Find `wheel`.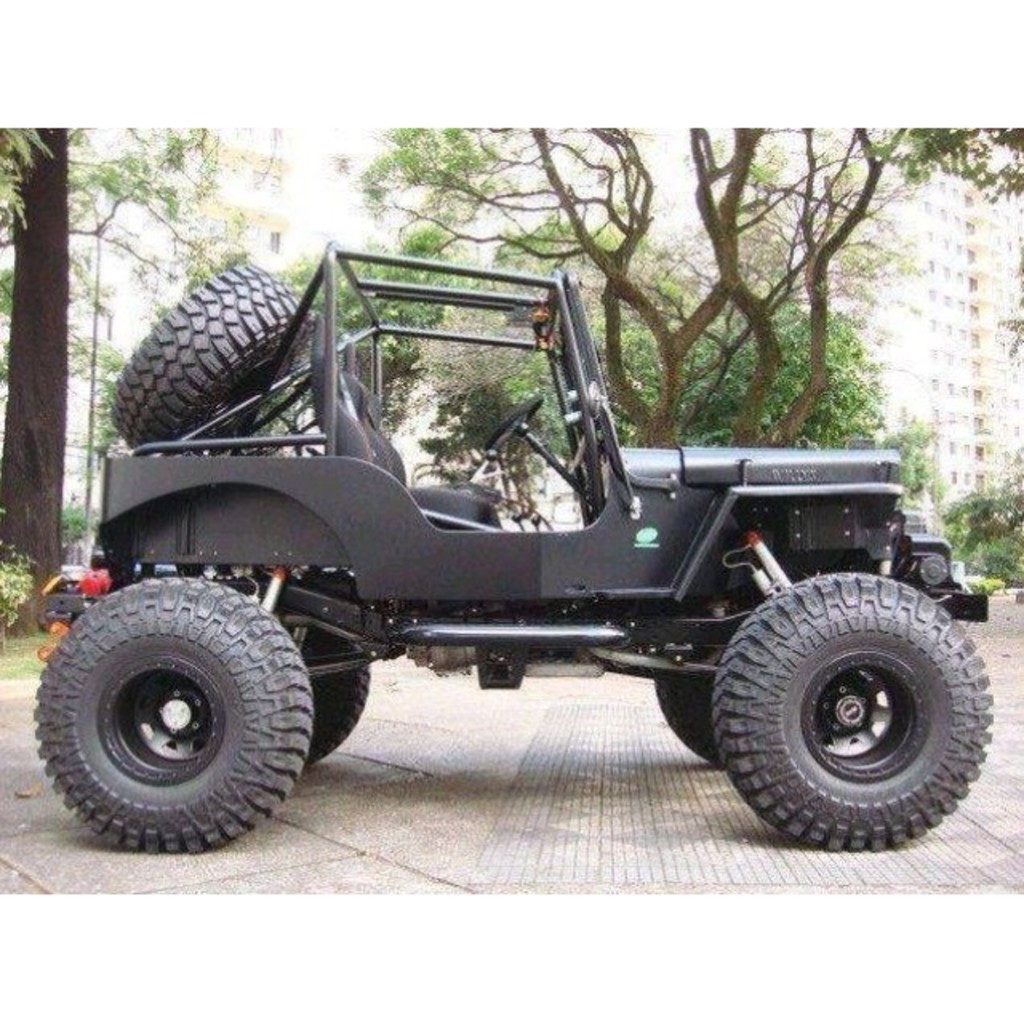
locate(656, 650, 718, 763).
